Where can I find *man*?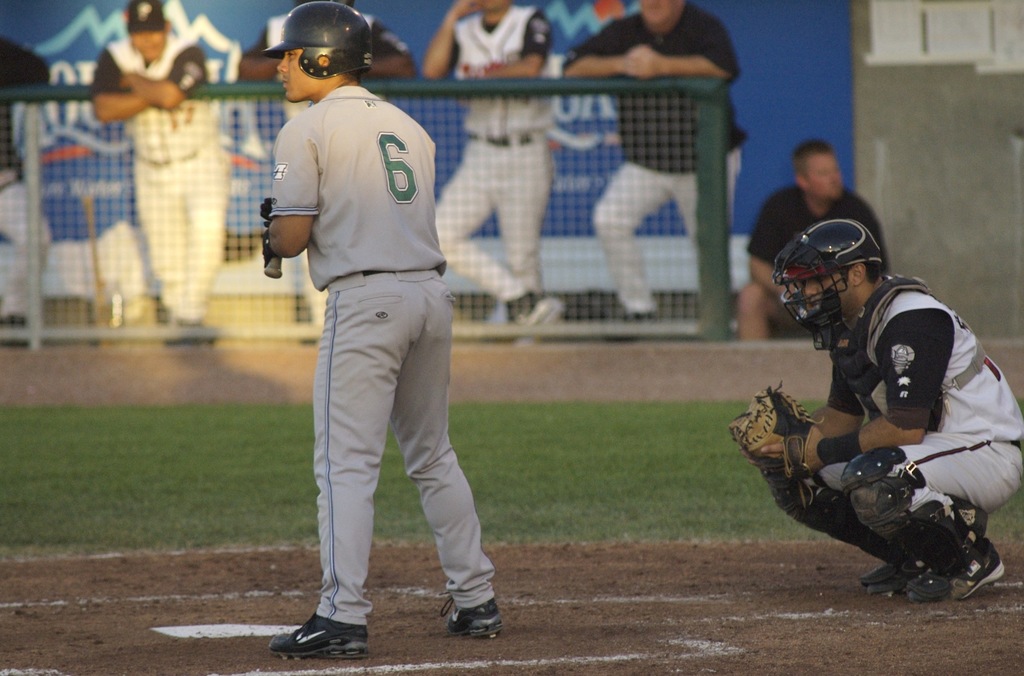
You can find it at 557 0 745 337.
